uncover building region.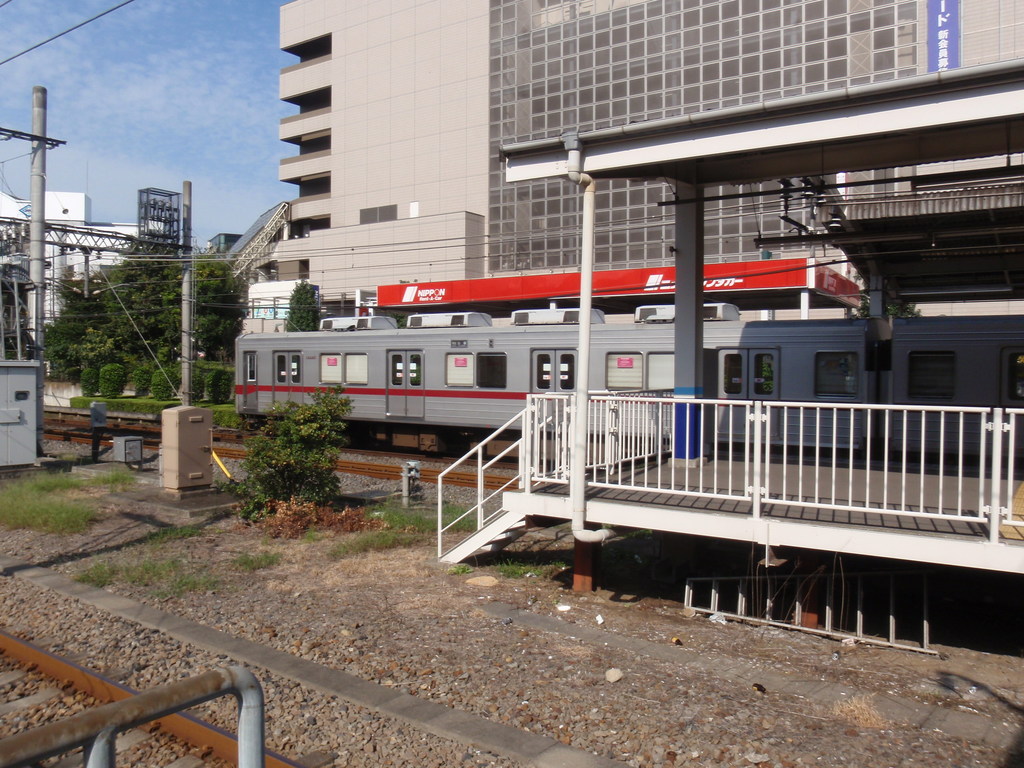
Uncovered: [left=275, top=0, right=1023, bottom=296].
